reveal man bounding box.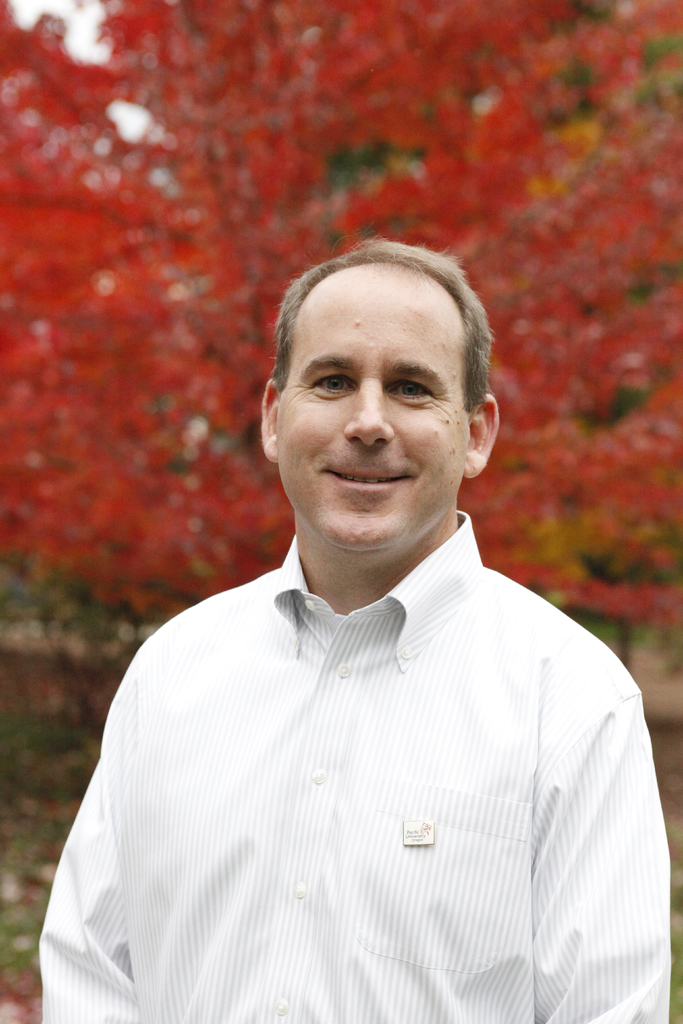
Revealed: crop(45, 237, 670, 1023).
